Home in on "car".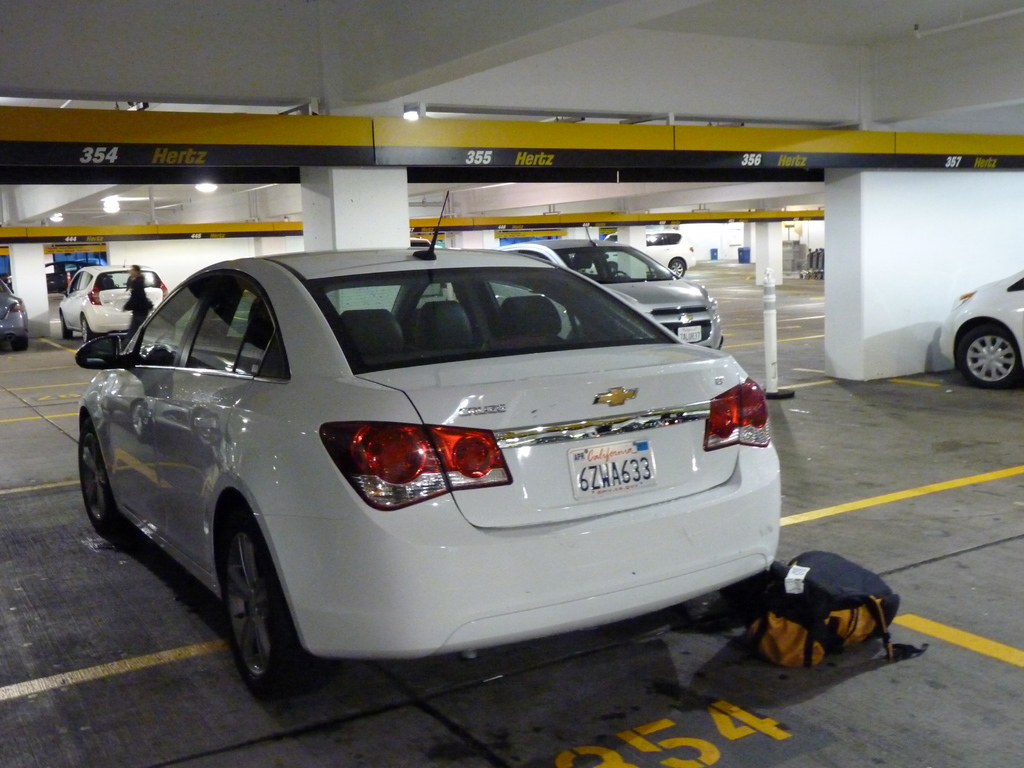
Homed in at 940,275,1023,389.
